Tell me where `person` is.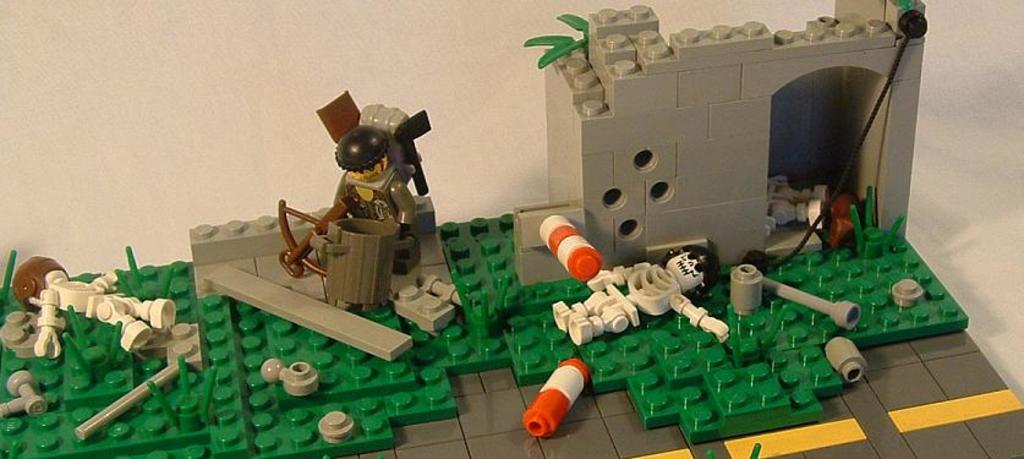
`person` is at box=[332, 122, 412, 247].
